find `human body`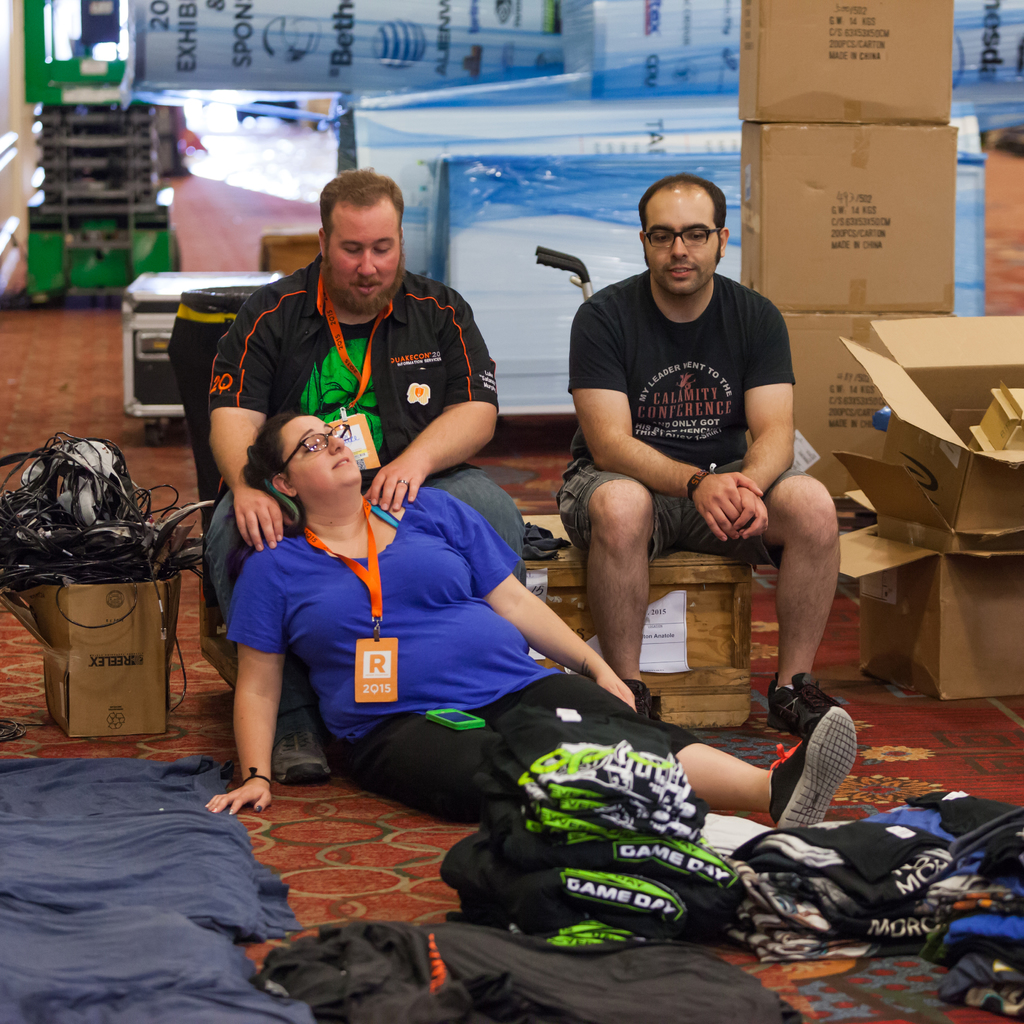
l=198, t=171, r=522, b=783
